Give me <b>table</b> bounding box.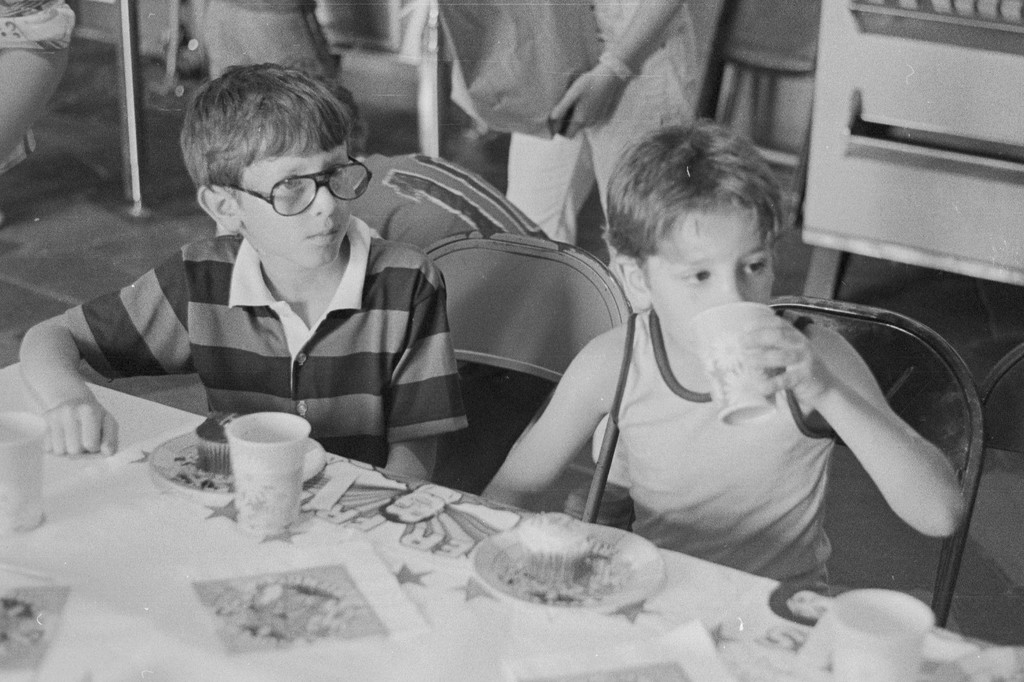
<bbox>0, 360, 1023, 681</bbox>.
